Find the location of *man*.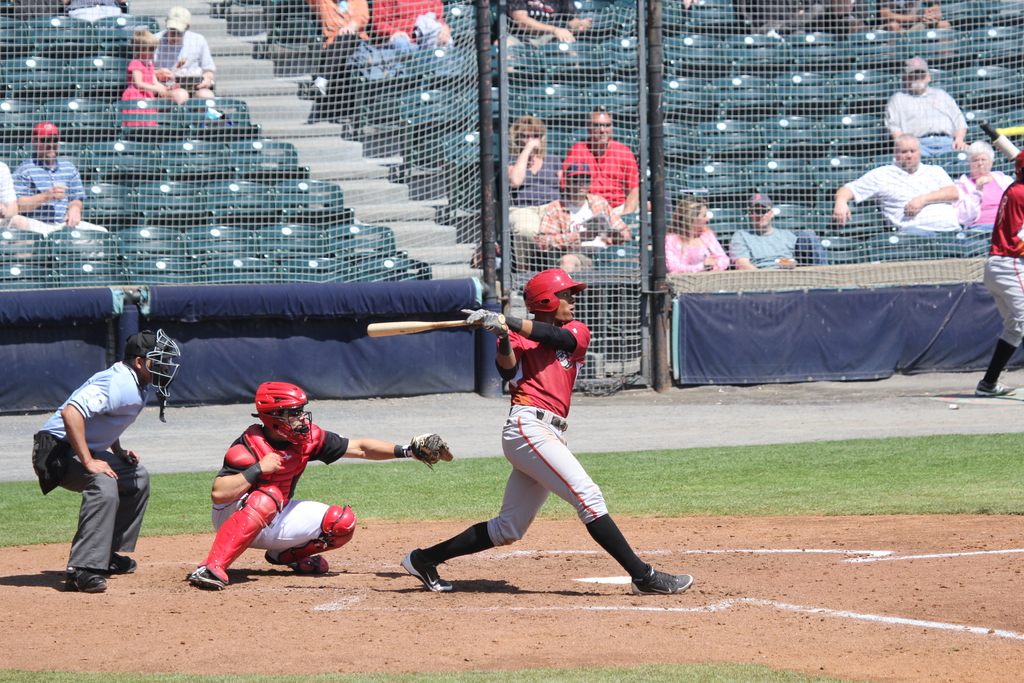
Location: {"left": 562, "top": 103, "right": 650, "bottom": 215}.
